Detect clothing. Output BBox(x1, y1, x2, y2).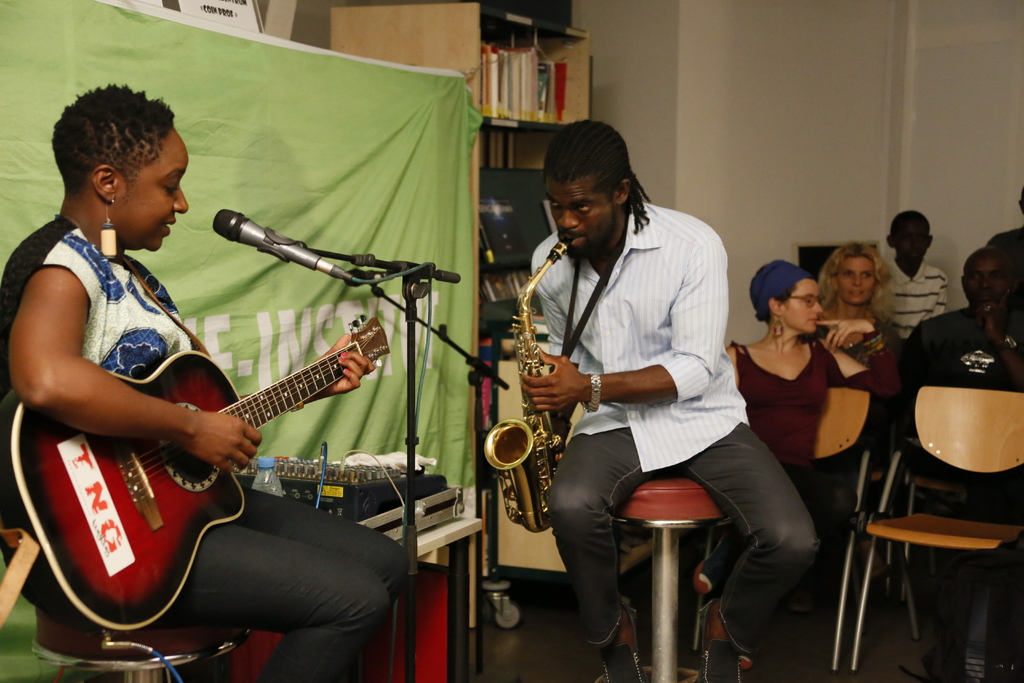
BBox(503, 154, 788, 644).
